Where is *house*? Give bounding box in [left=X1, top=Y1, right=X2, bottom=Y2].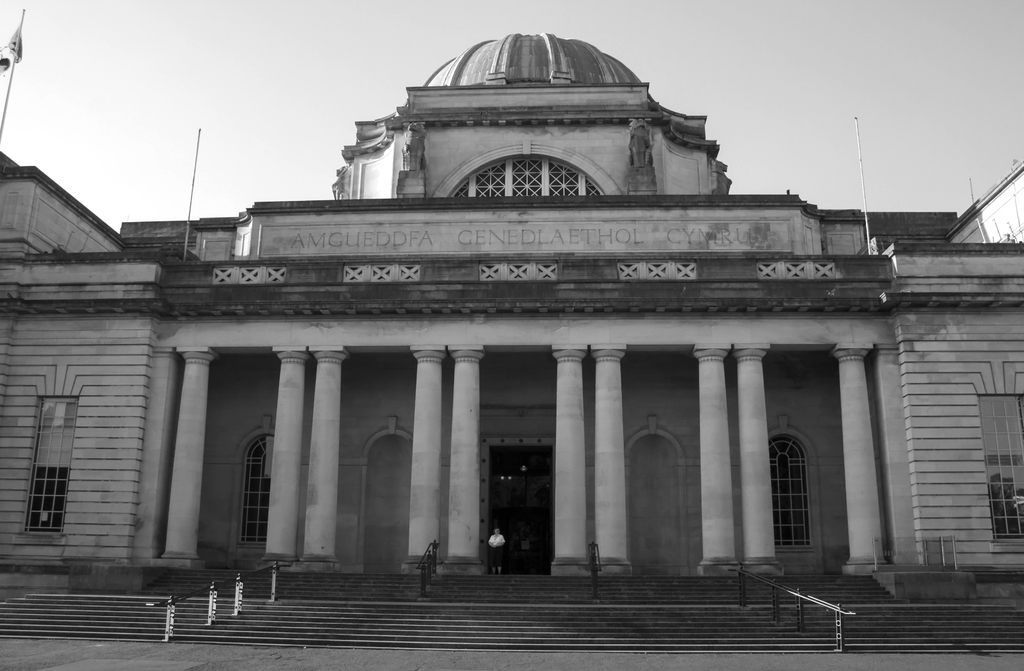
[left=0, top=28, right=1023, bottom=576].
